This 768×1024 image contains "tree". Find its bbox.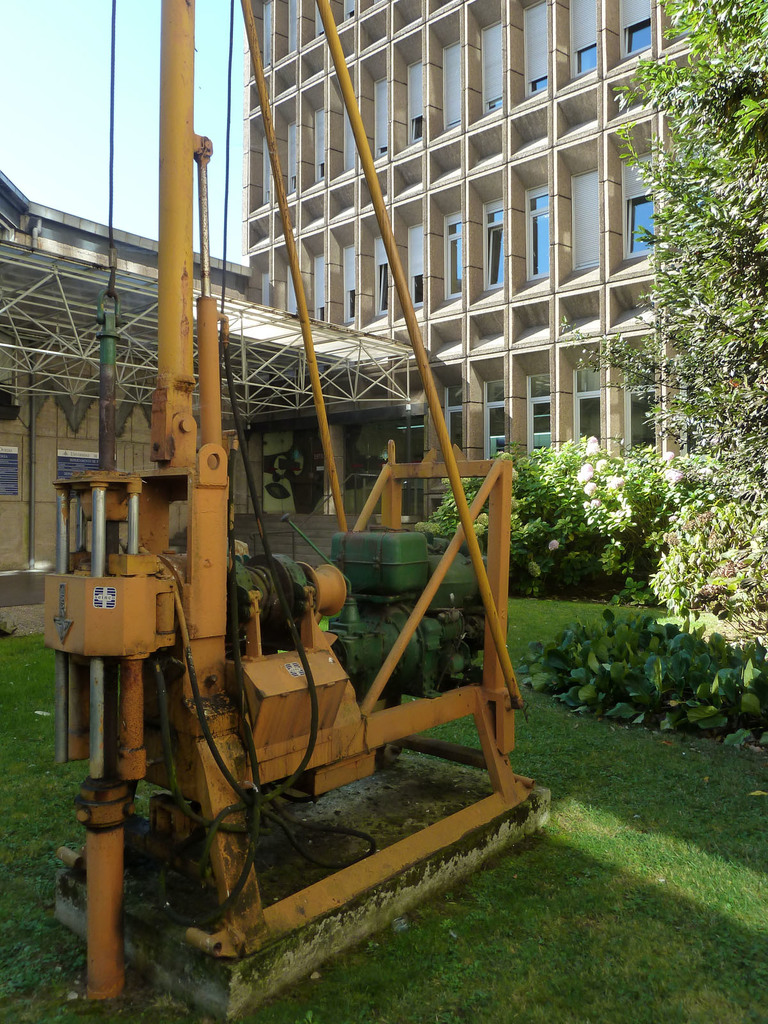
x1=589, y1=0, x2=766, y2=583.
